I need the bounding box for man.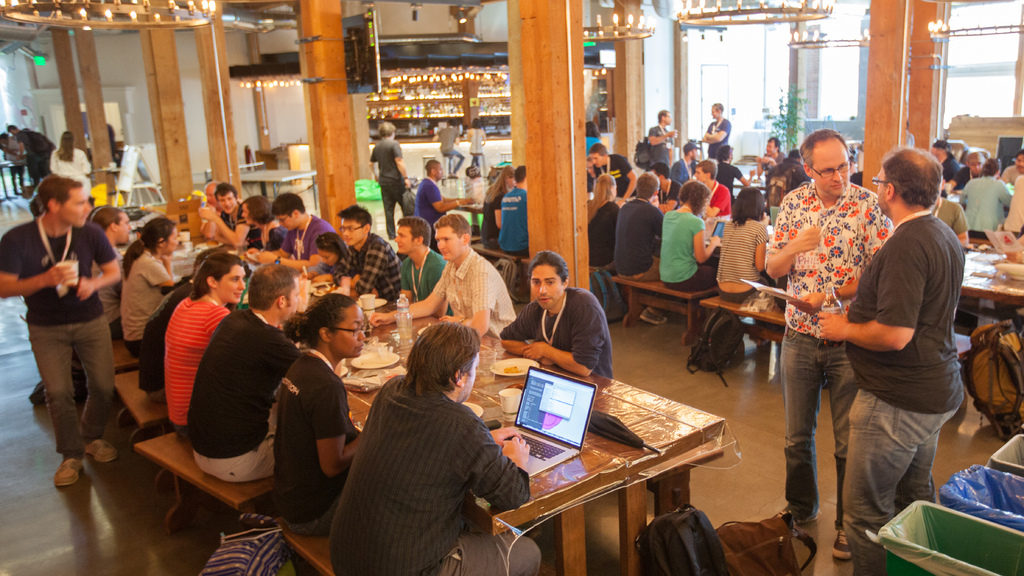
Here it is: 413:158:476:252.
